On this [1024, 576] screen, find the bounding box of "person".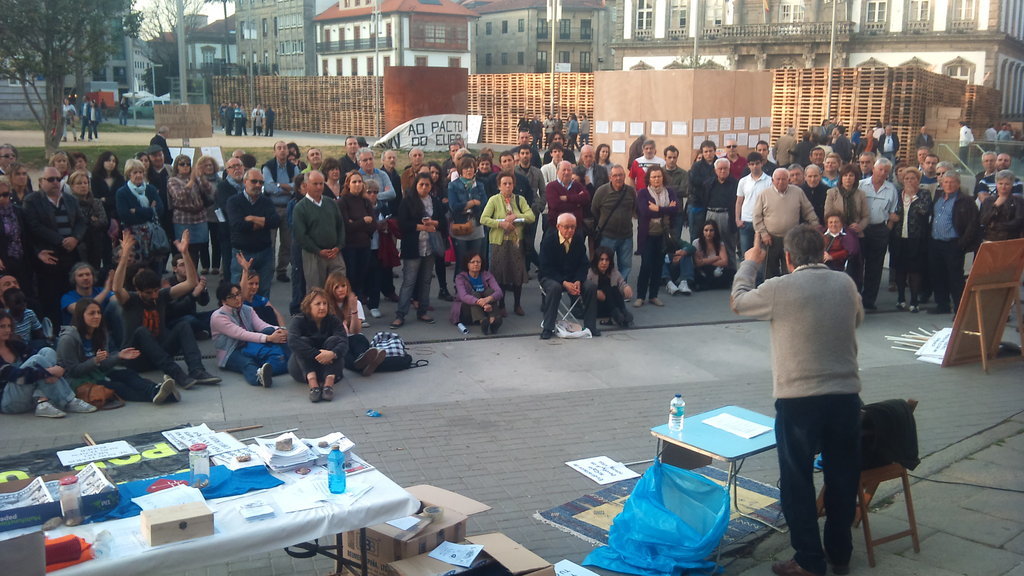
Bounding box: [left=585, top=246, right=634, bottom=329].
